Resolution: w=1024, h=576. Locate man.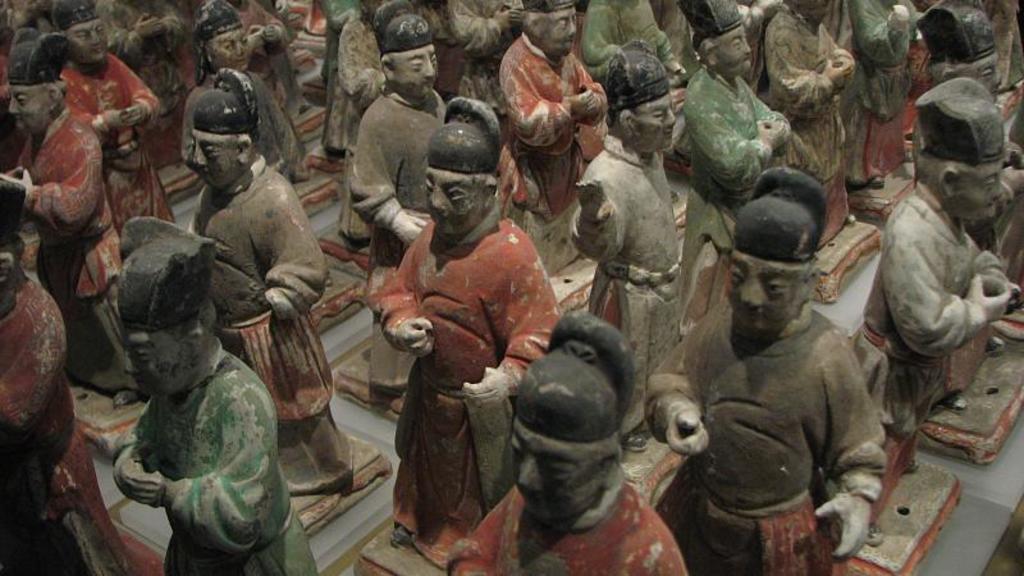
locate(497, 0, 609, 276).
